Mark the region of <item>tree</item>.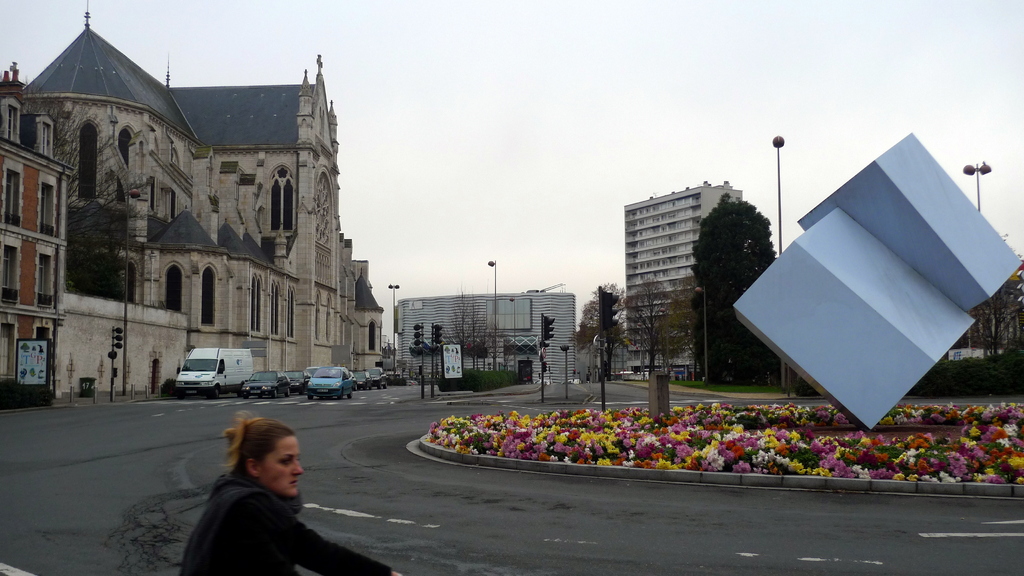
Region: detection(964, 241, 1023, 358).
